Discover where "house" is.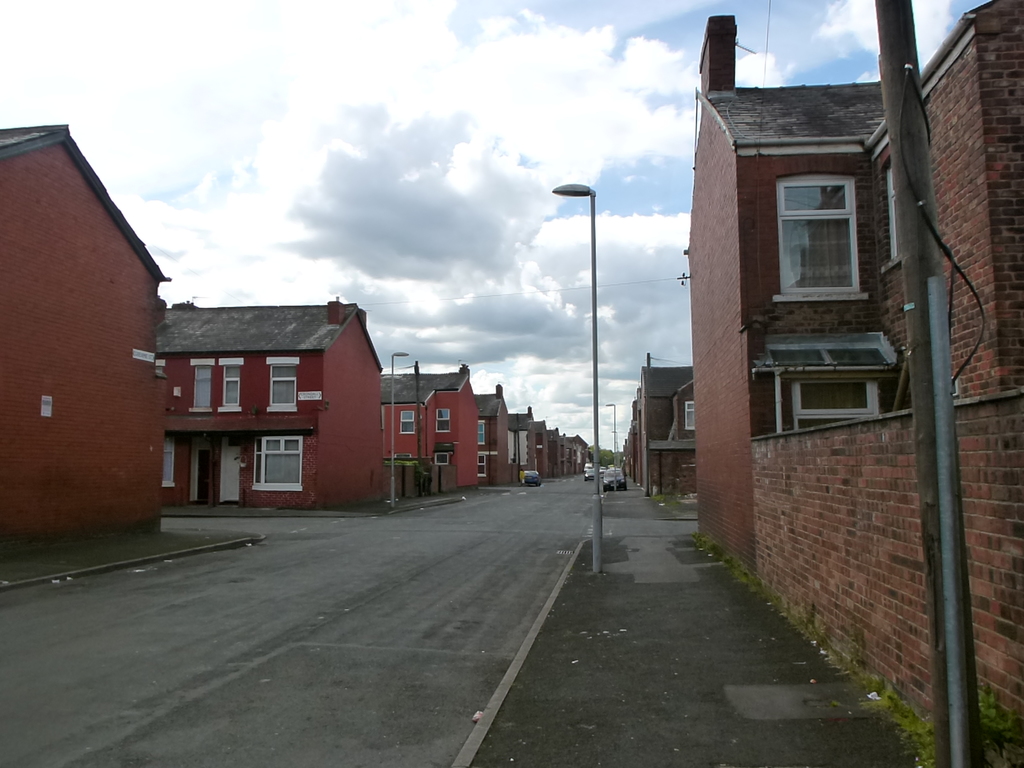
Discovered at left=140, top=269, right=404, bottom=512.
